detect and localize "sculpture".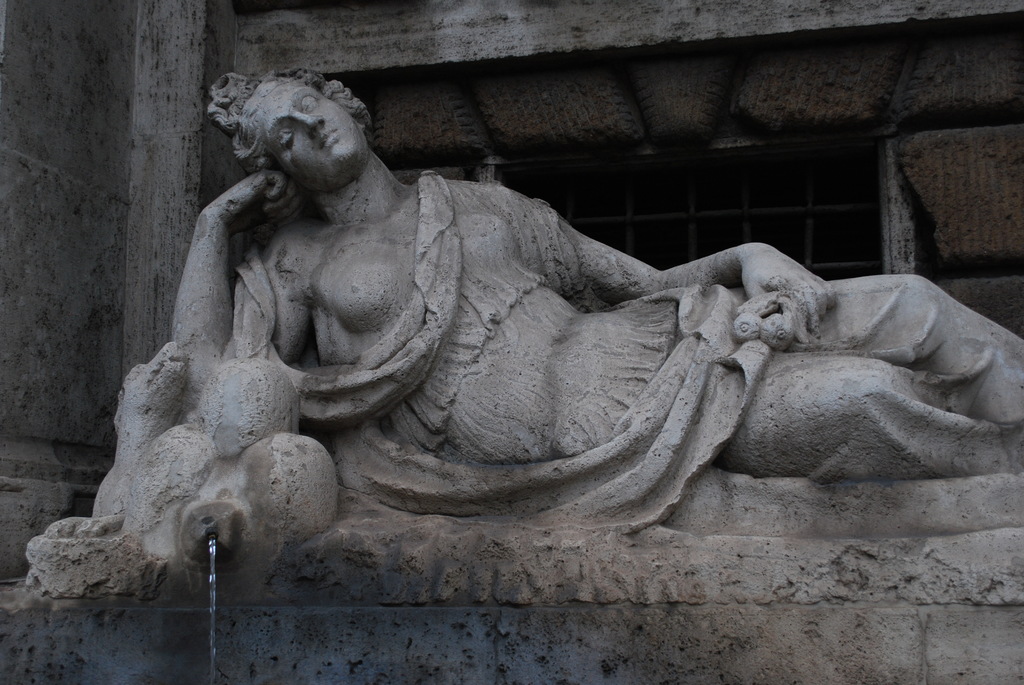
Localized at [x1=70, y1=76, x2=968, y2=595].
